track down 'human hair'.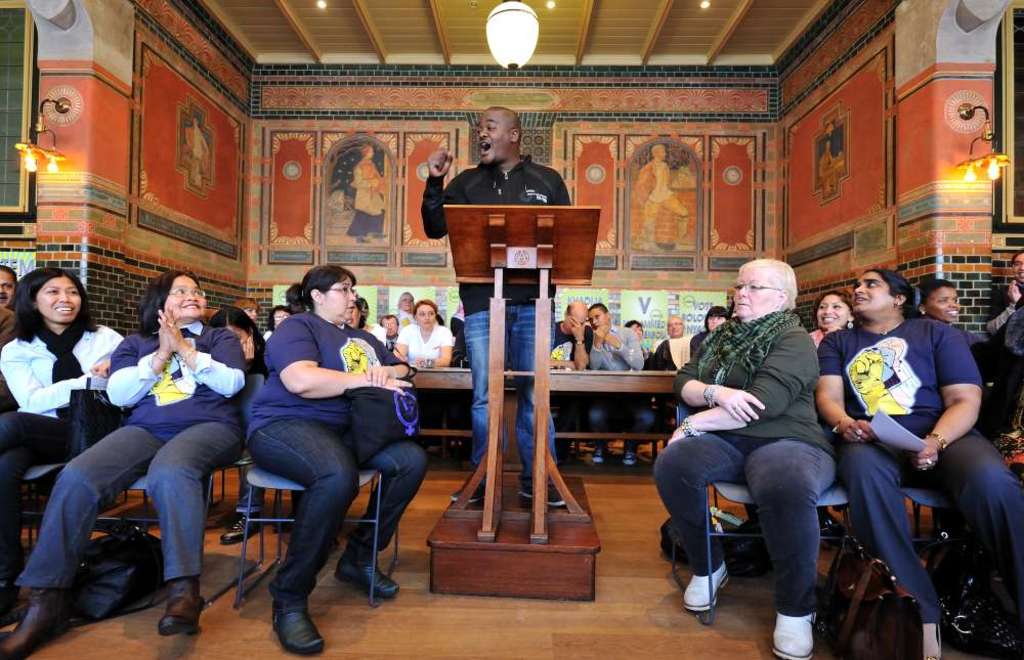
Tracked to select_region(736, 257, 798, 315).
